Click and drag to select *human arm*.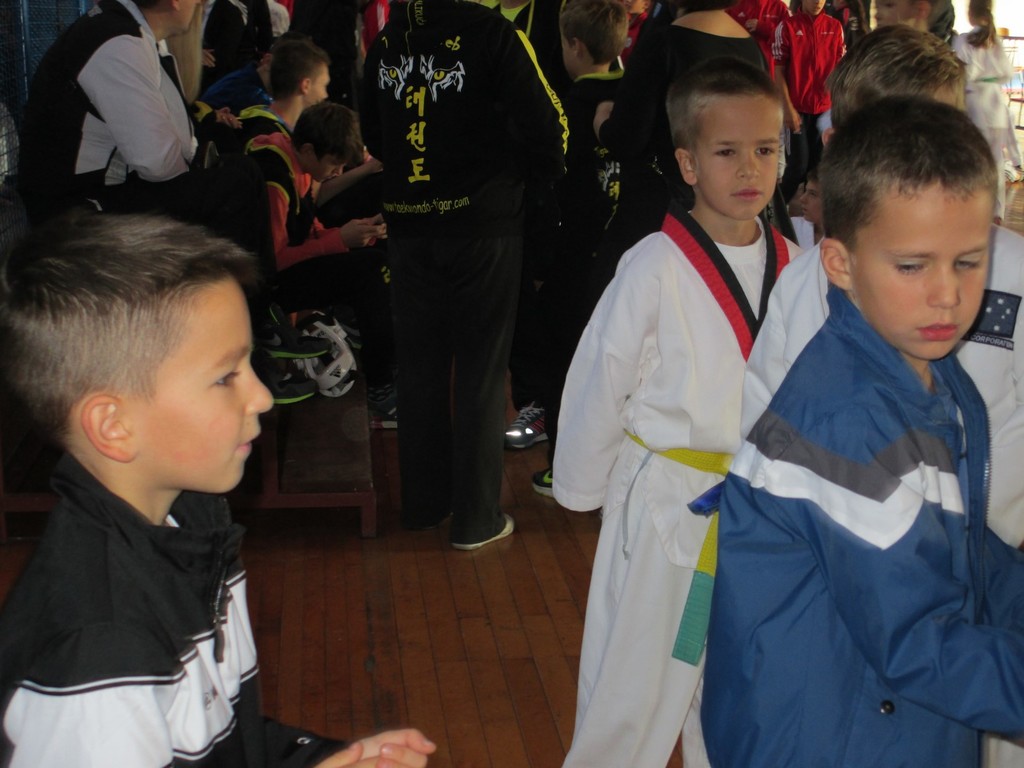
Selection: (501,29,573,186).
